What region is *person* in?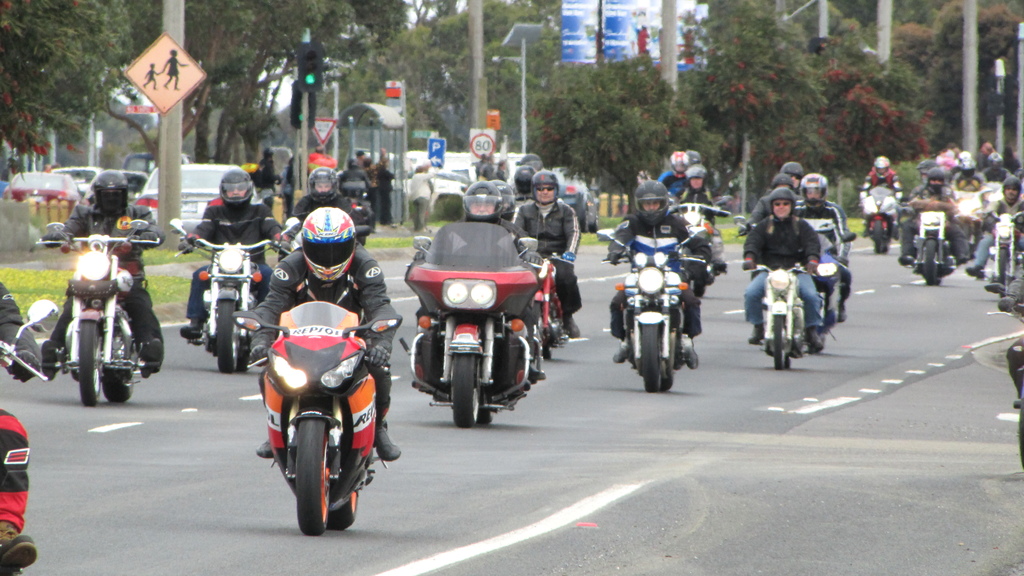
box(0, 294, 54, 561).
